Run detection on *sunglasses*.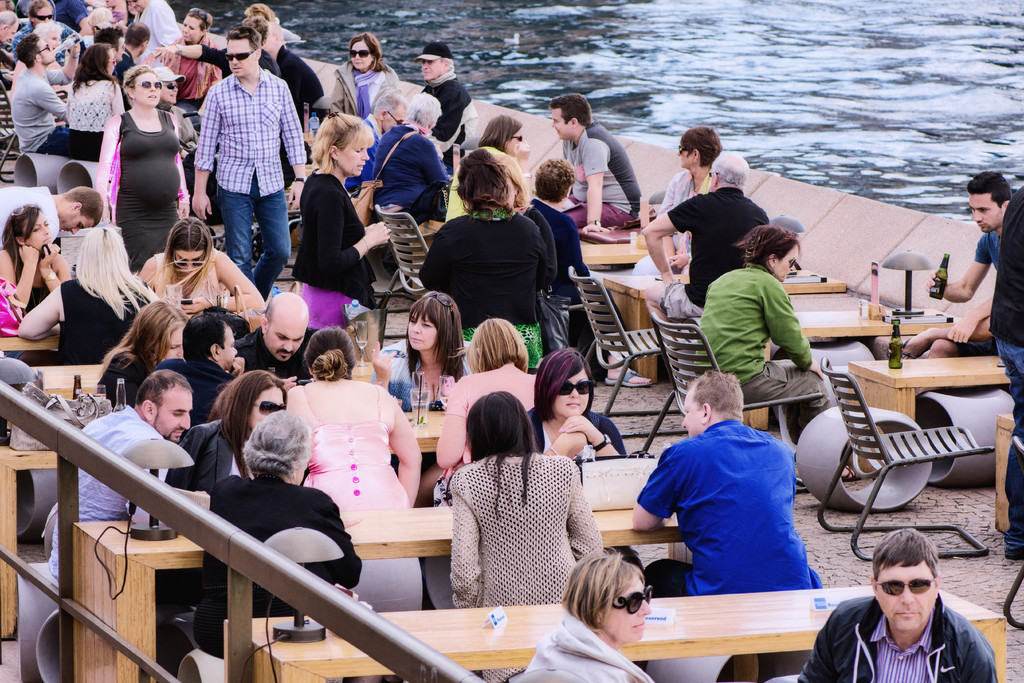
Result: x1=188 y1=8 x2=204 y2=25.
